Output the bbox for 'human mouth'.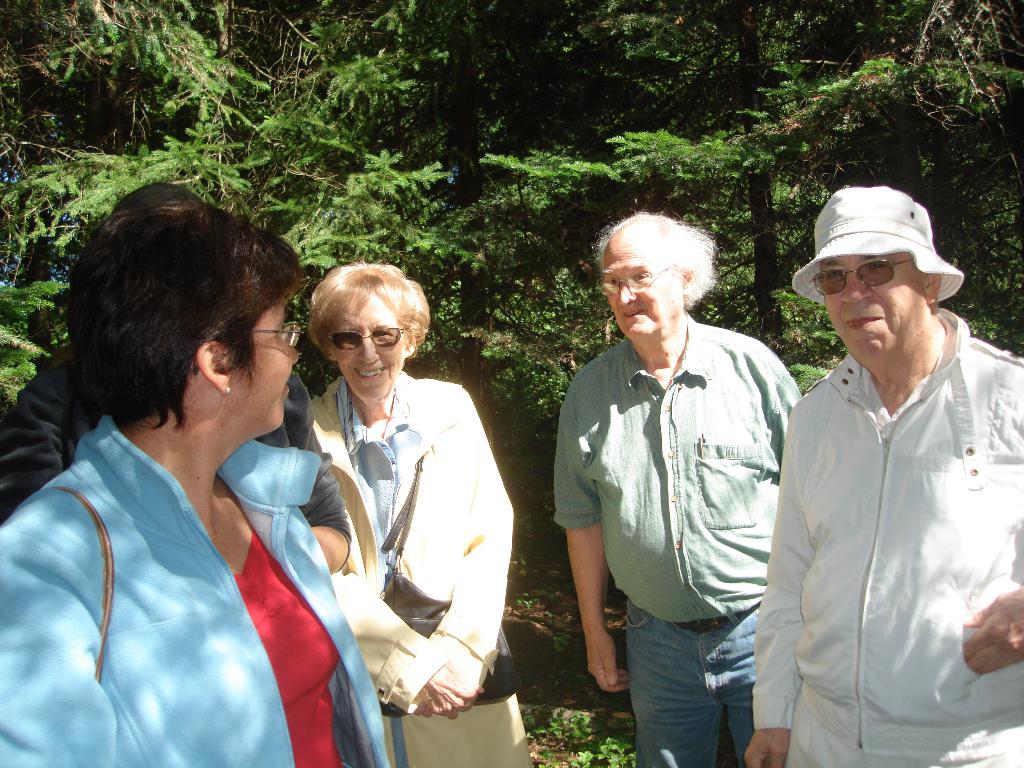
box(842, 311, 886, 336).
